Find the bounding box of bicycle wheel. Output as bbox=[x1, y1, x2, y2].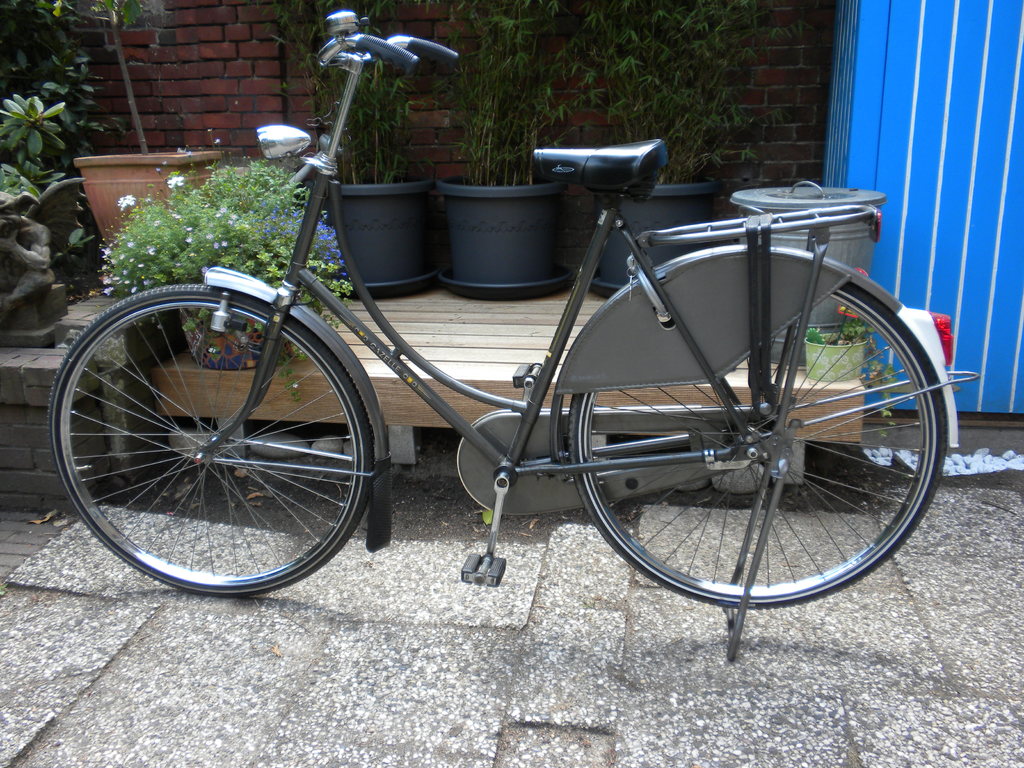
bbox=[565, 276, 952, 613].
